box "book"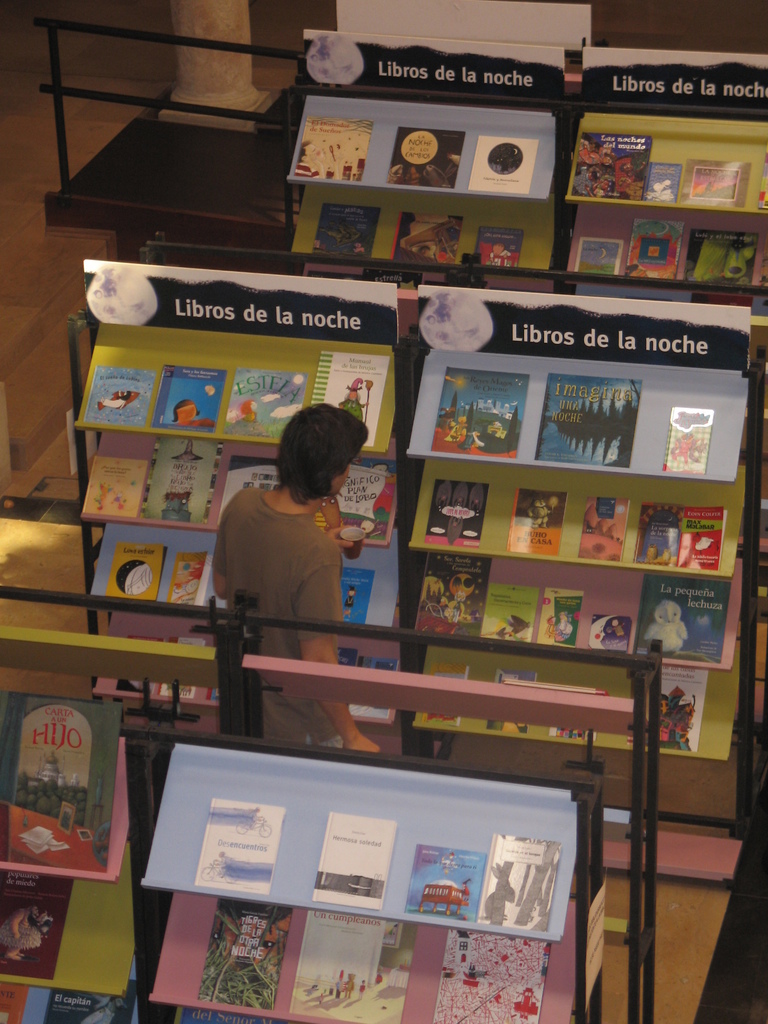
589/609/625/653
